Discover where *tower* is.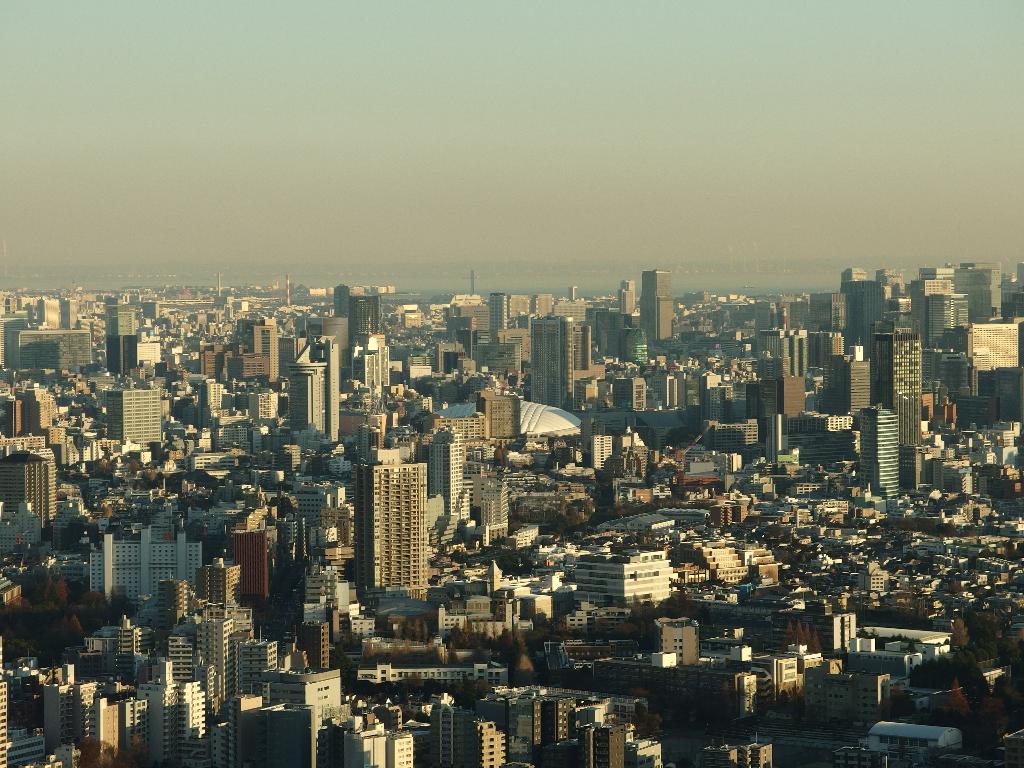
Discovered at {"left": 279, "top": 330, "right": 340, "bottom": 451}.
